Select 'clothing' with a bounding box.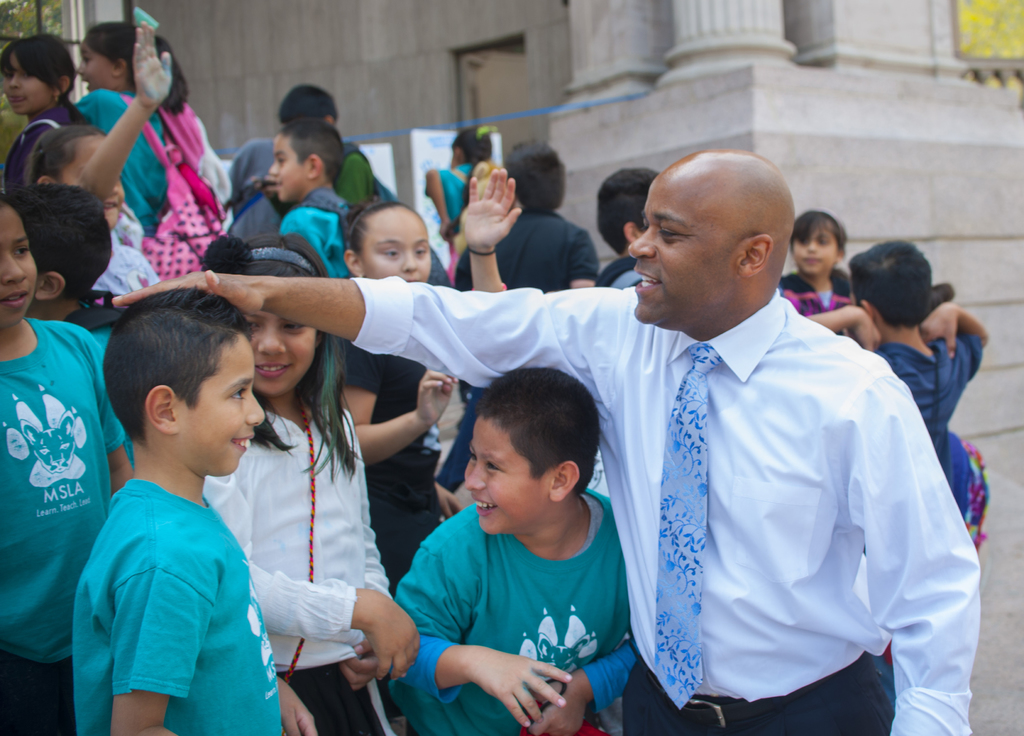
bbox(340, 284, 981, 735).
